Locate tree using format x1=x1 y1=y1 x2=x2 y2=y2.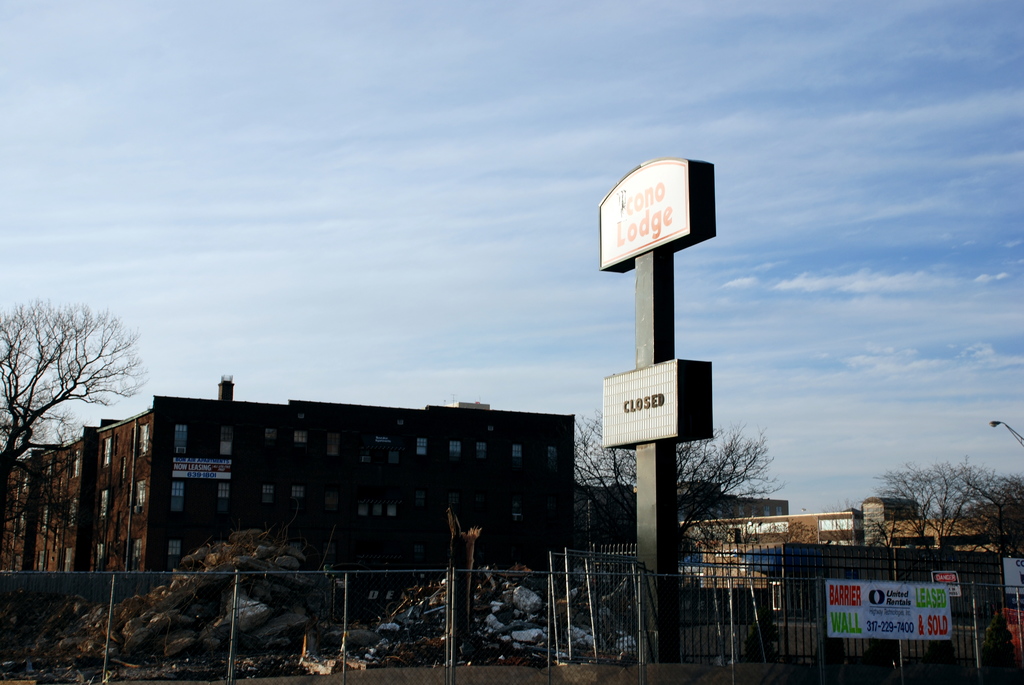
x1=0 y1=295 x2=141 y2=471.
